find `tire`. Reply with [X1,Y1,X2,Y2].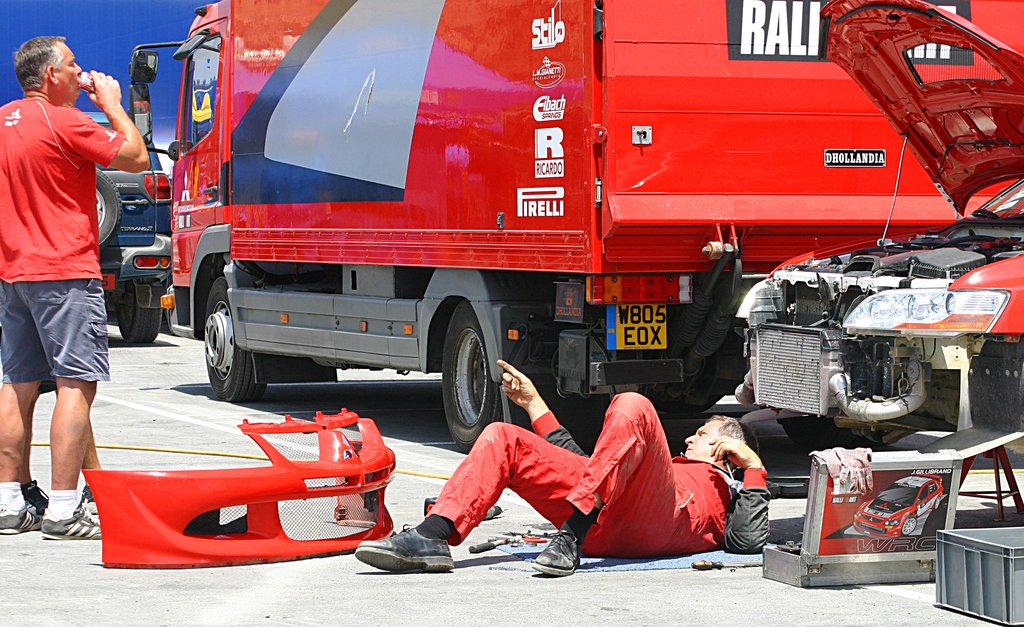
[934,494,943,509].
